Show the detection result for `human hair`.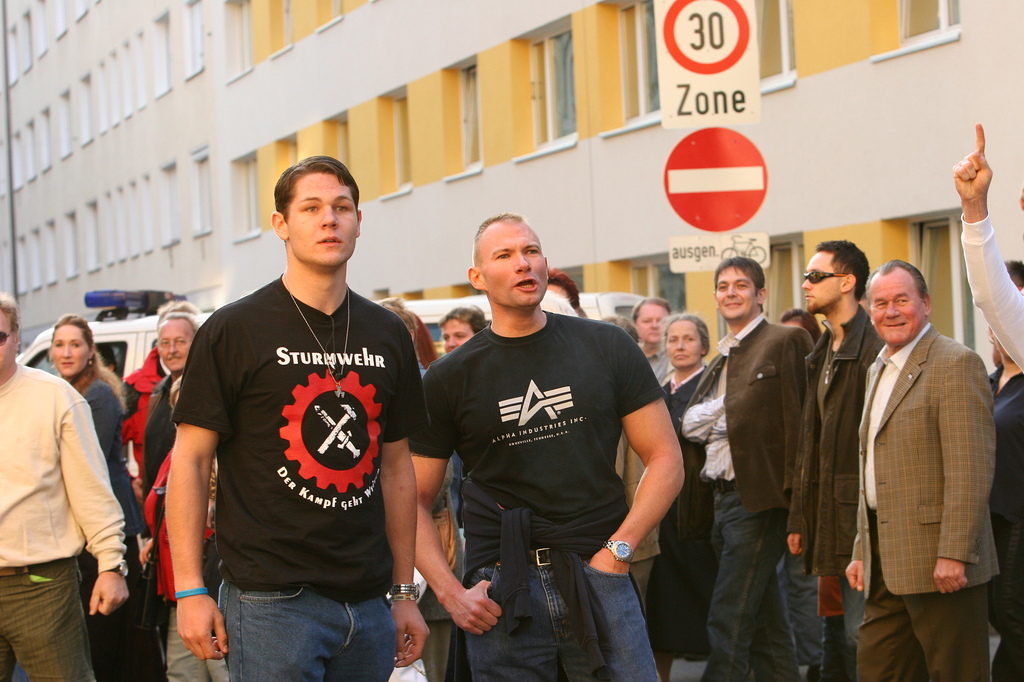
[left=163, top=312, right=202, bottom=333].
